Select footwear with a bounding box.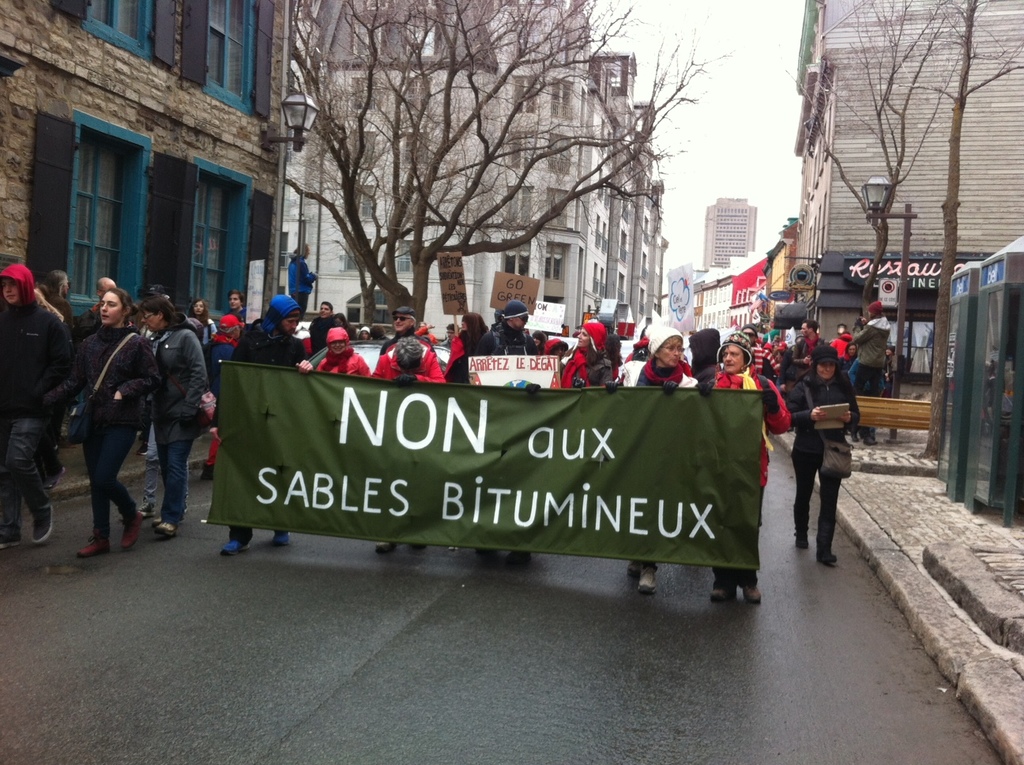
box=[138, 497, 156, 518].
